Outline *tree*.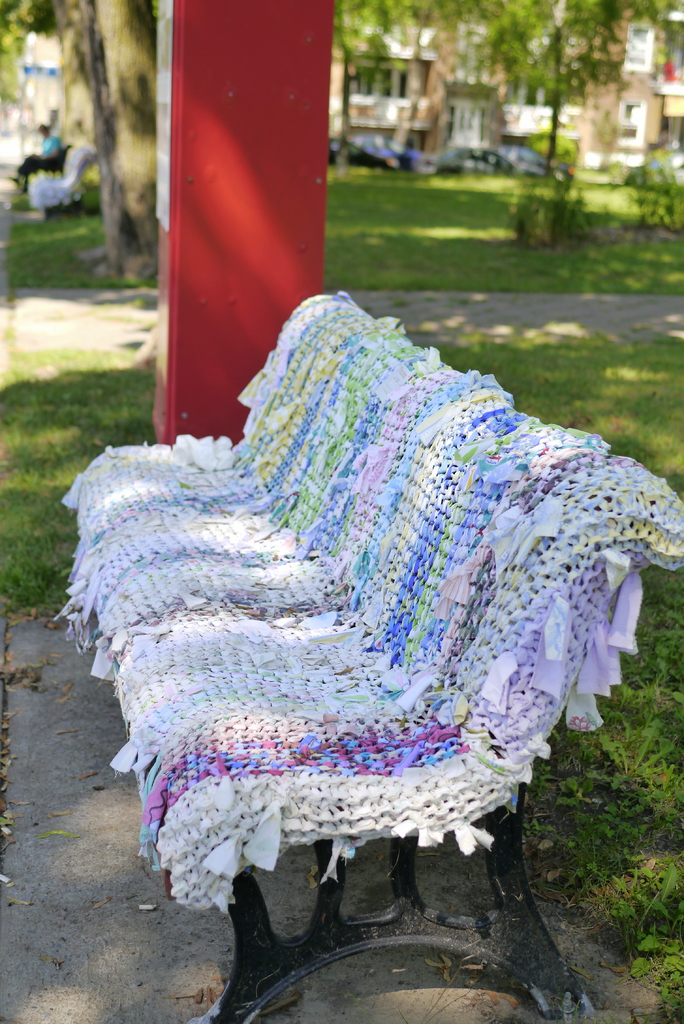
Outline: [left=332, top=0, right=683, bottom=173].
